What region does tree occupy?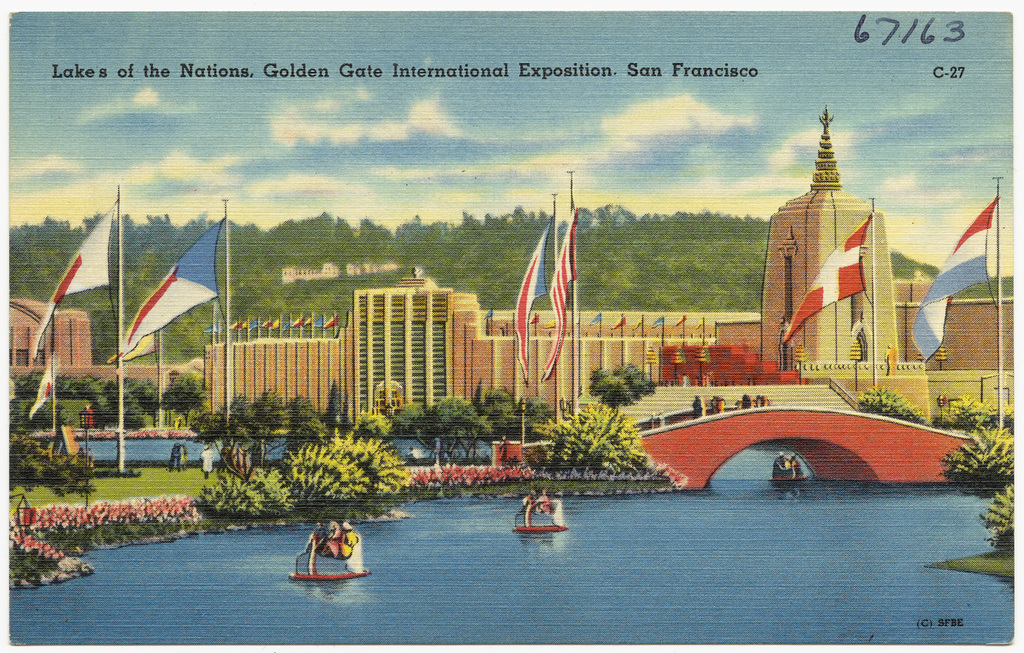
{"x1": 1000, "y1": 404, "x2": 1016, "y2": 432}.
